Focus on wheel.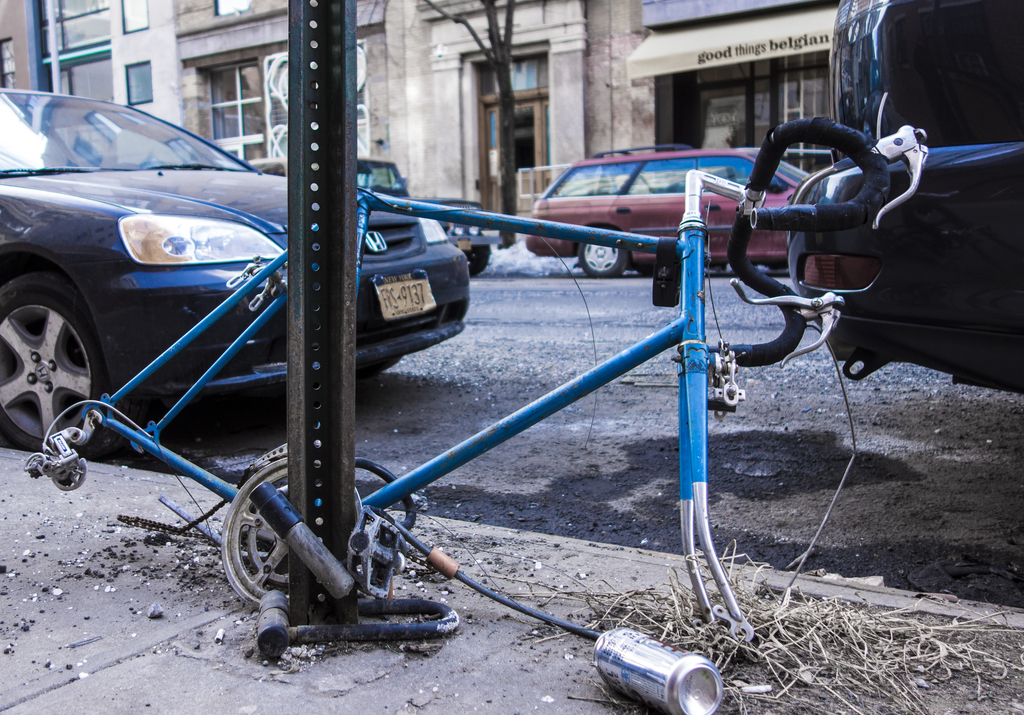
Focused at (356,353,405,379).
